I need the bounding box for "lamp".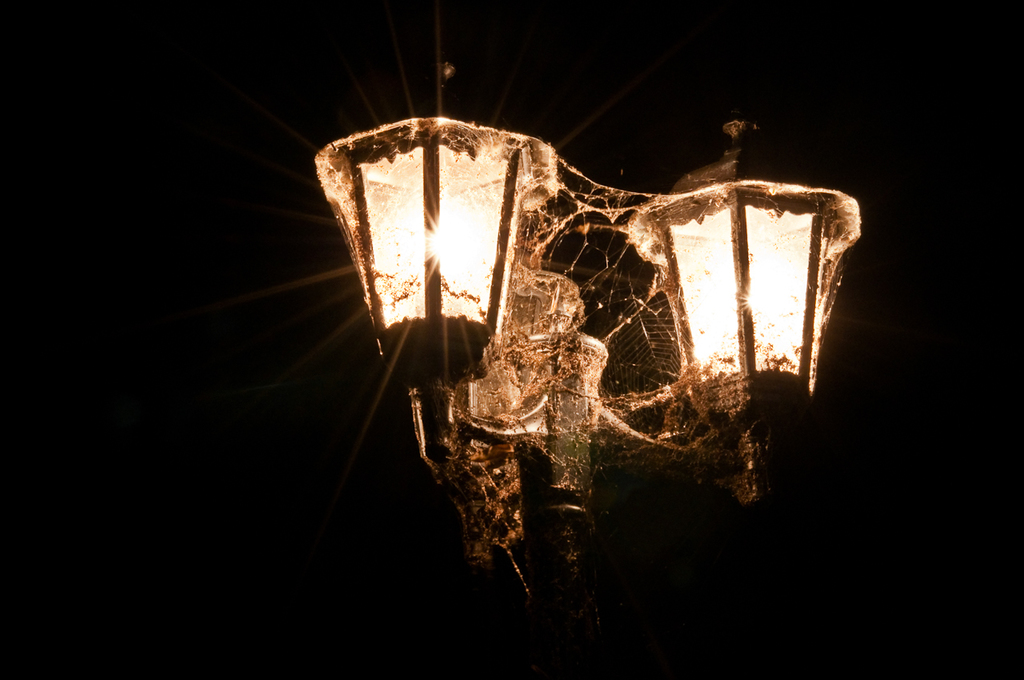
Here it is: <bbox>103, 0, 898, 604</bbox>.
